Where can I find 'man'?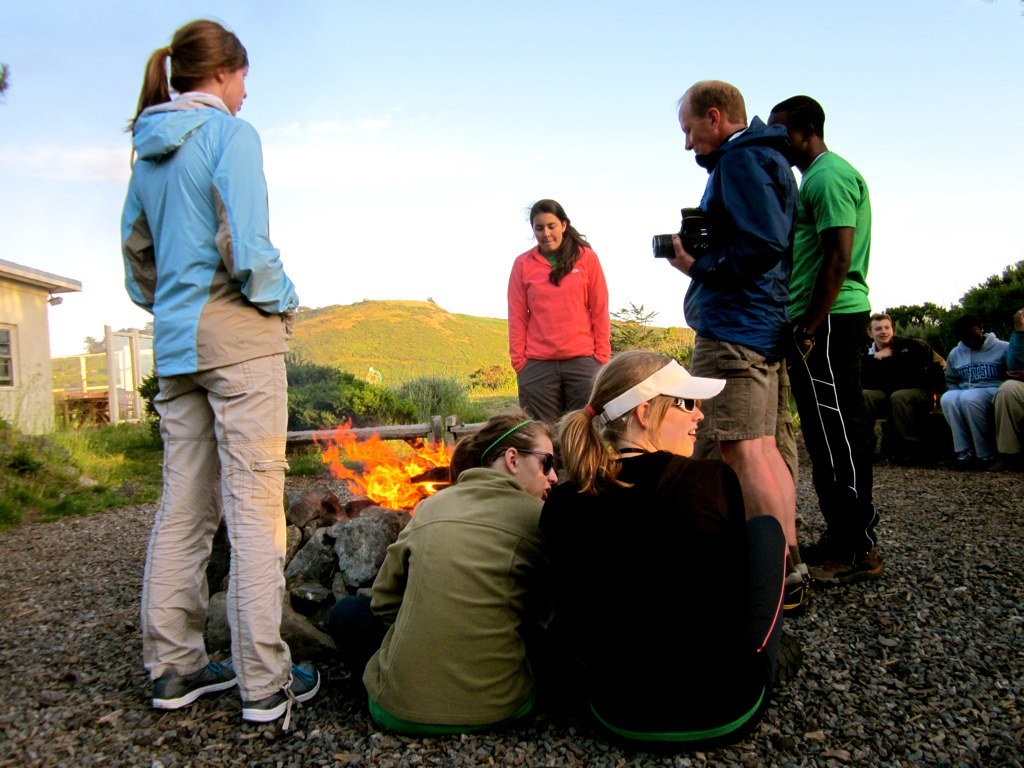
You can find it at pyautogui.locateOnScreen(866, 311, 934, 455).
